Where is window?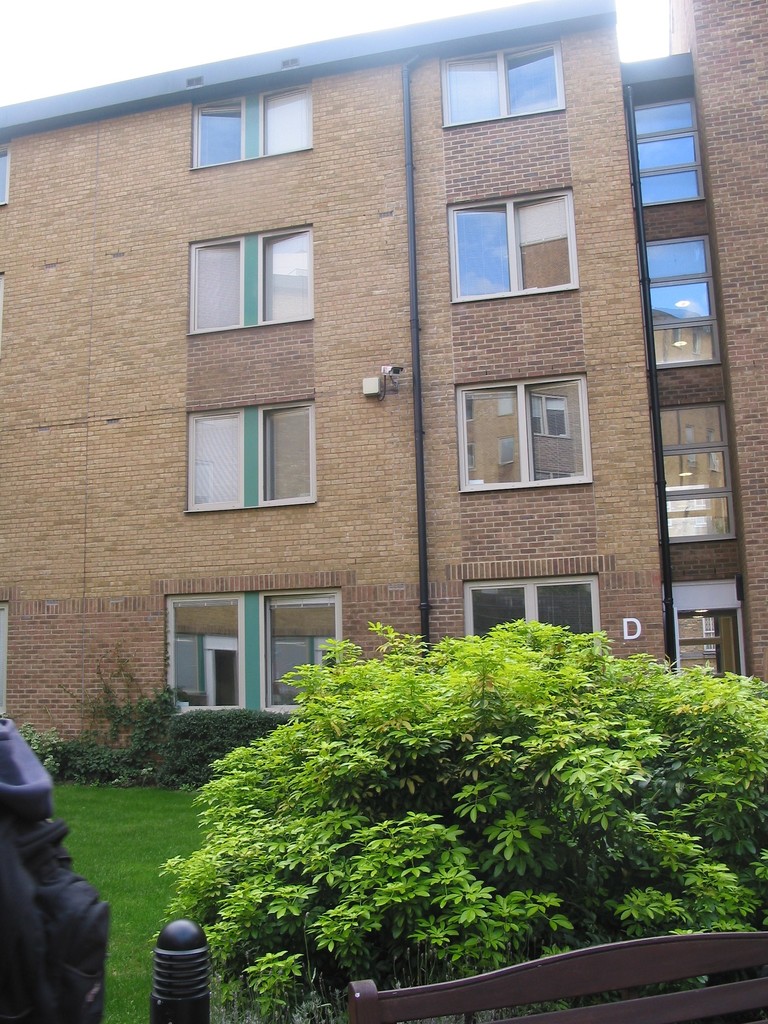
rect(186, 221, 314, 335).
